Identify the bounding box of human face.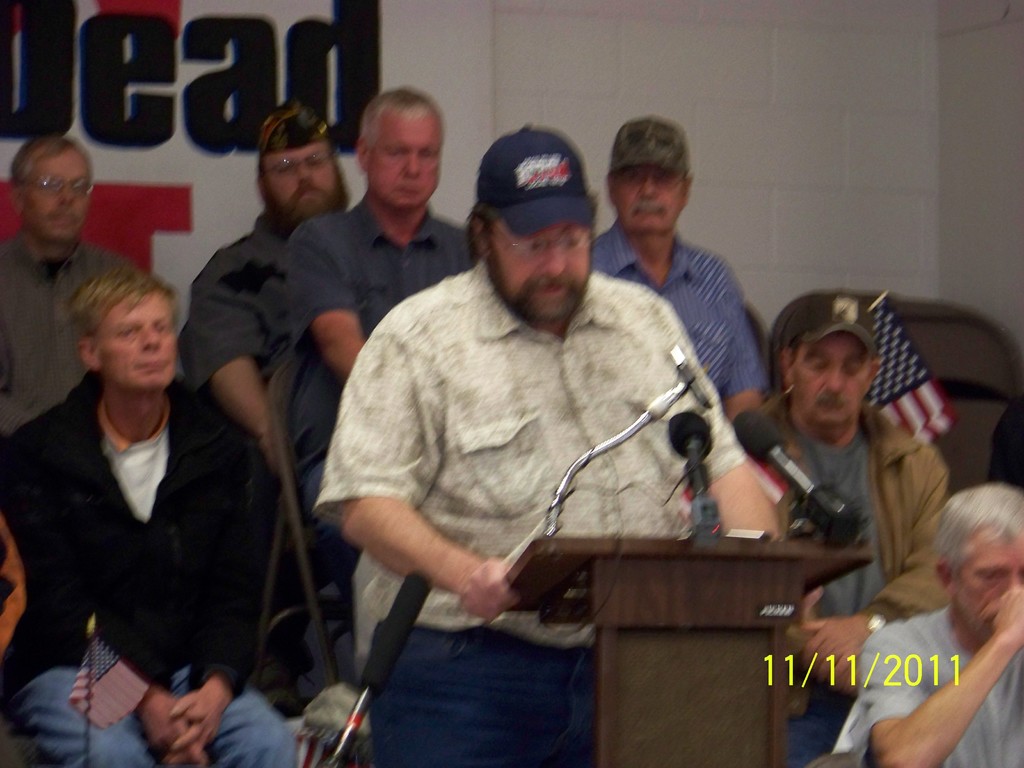
(x1=104, y1=297, x2=178, y2=389).
